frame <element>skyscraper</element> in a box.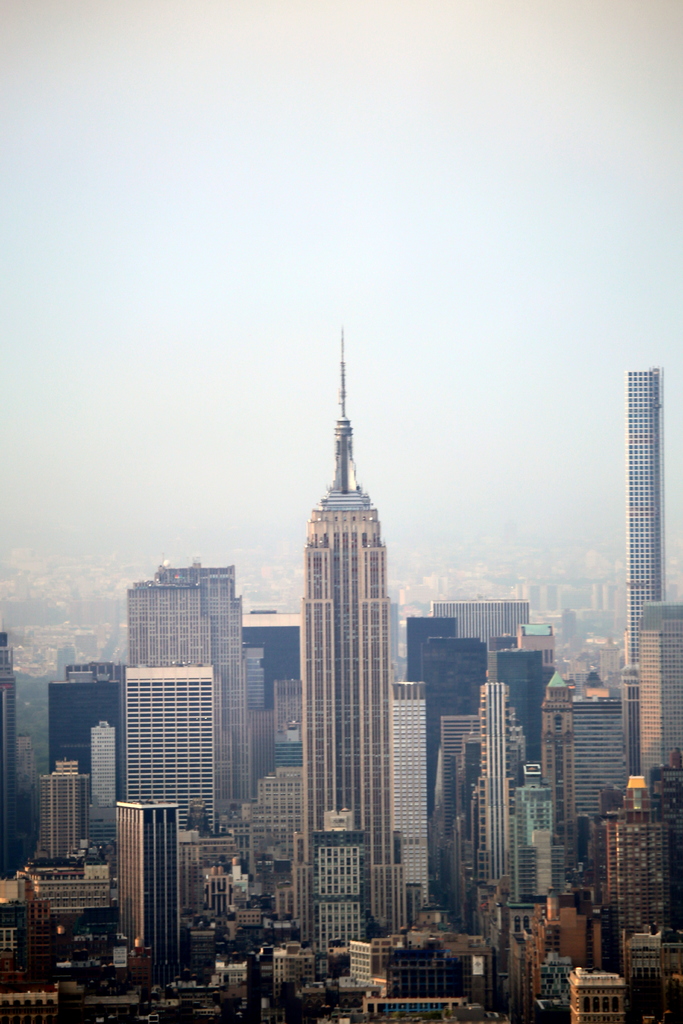
locate(120, 801, 183, 965).
